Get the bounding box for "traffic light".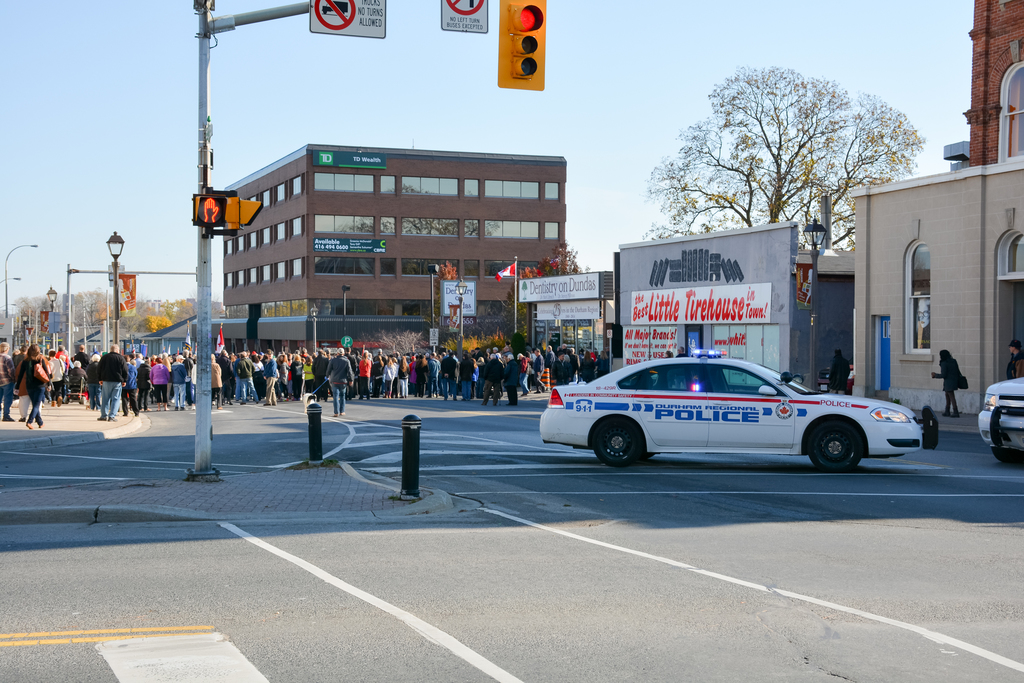
<bbox>192, 194, 223, 227</bbox>.
